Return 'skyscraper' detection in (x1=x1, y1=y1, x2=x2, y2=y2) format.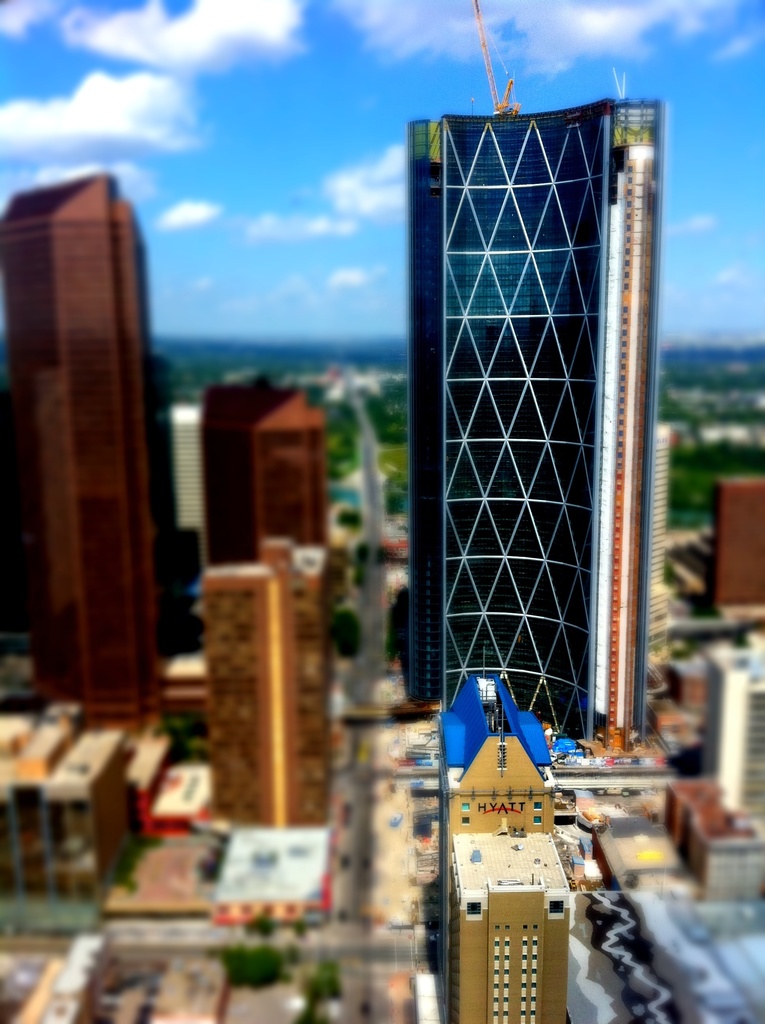
(x1=196, y1=371, x2=339, y2=573).
